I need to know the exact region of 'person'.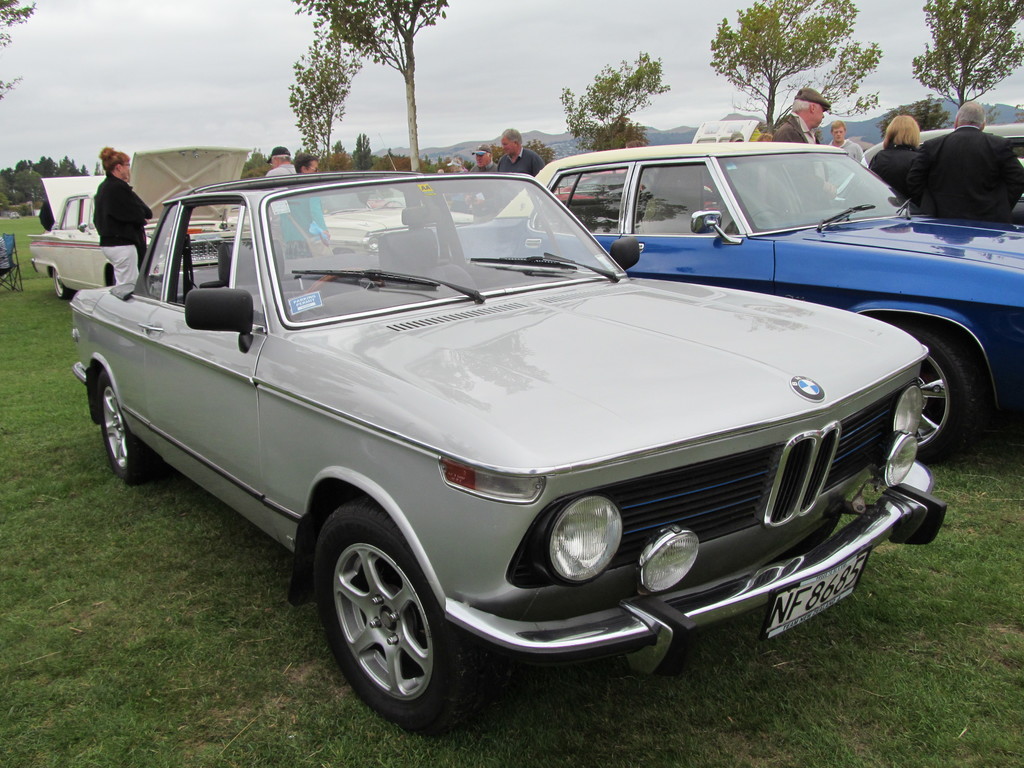
Region: Rect(730, 127, 744, 141).
